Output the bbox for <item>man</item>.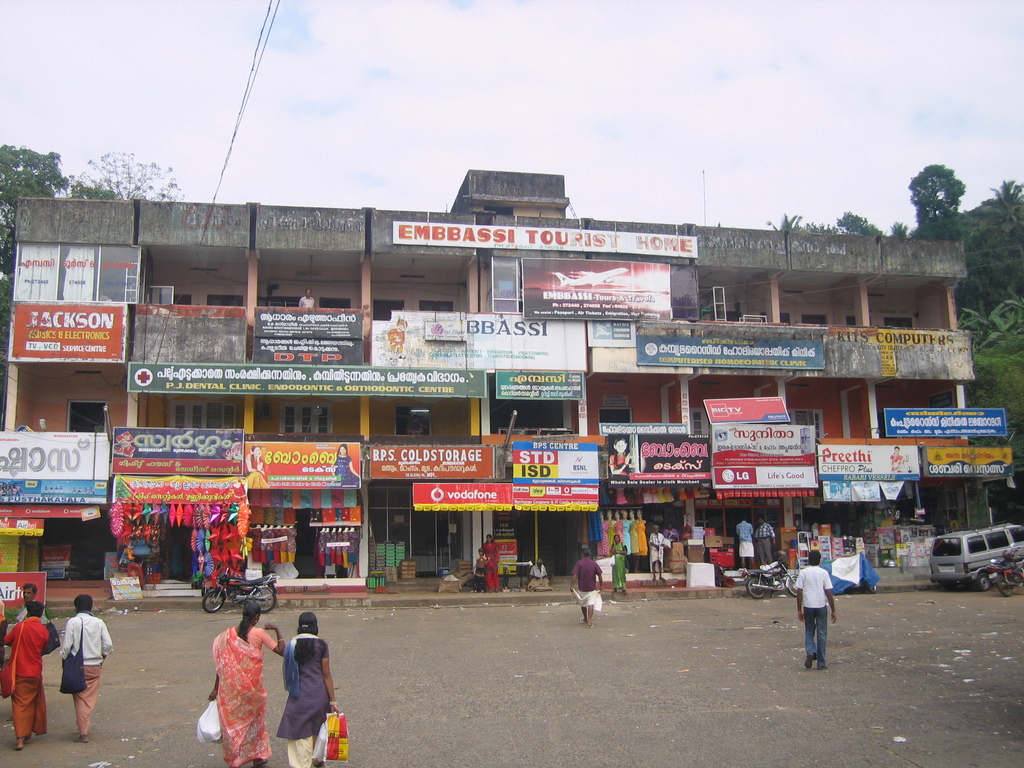
bbox(752, 516, 773, 559).
